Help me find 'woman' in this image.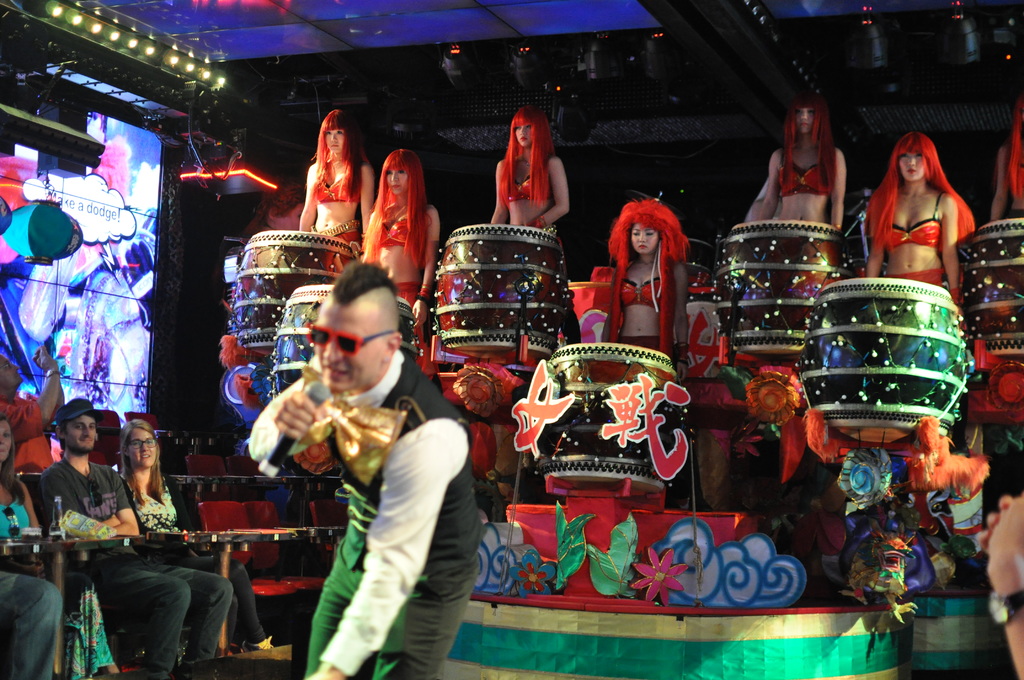
Found it: rect(0, 416, 122, 679).
